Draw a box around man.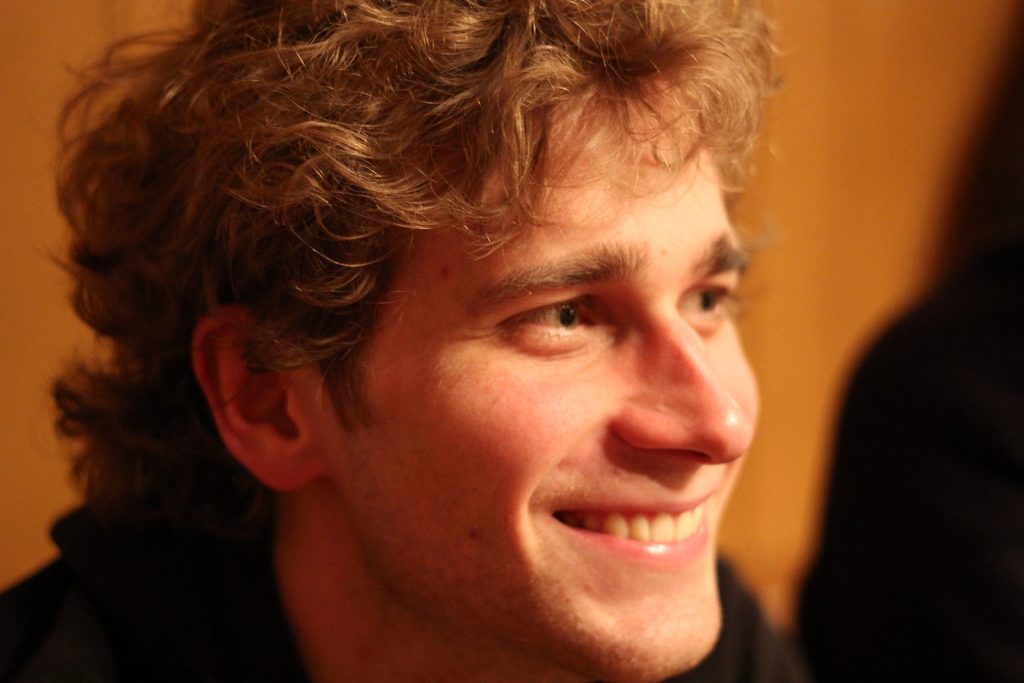
x1=57, y1=0, x2=879, y2=682.
